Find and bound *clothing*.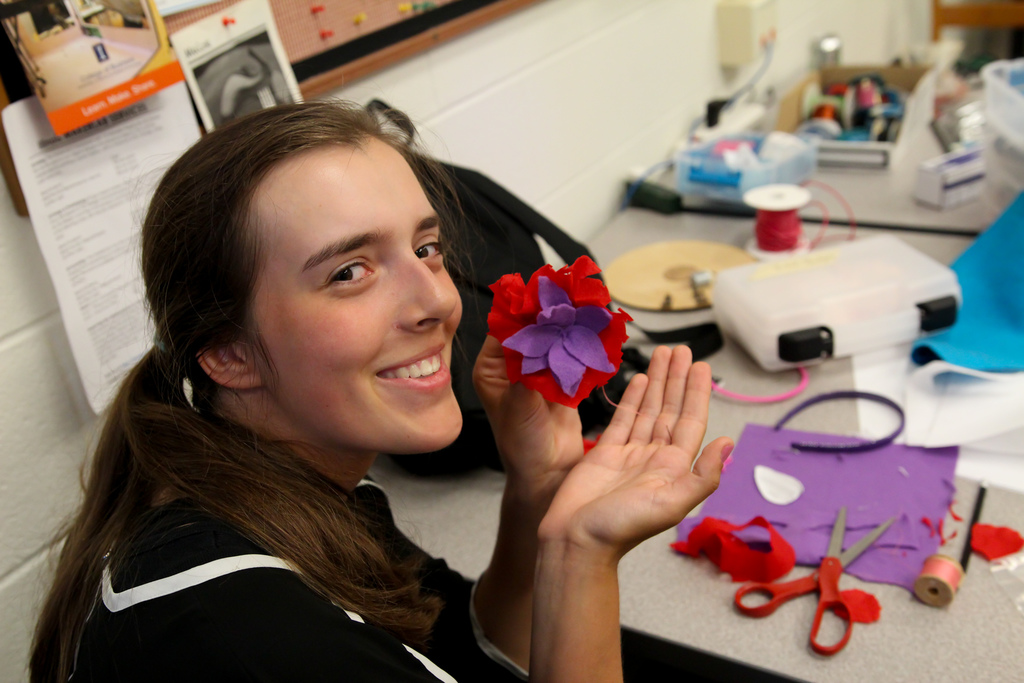
Bound: crop(66, 486, 528, 682).
